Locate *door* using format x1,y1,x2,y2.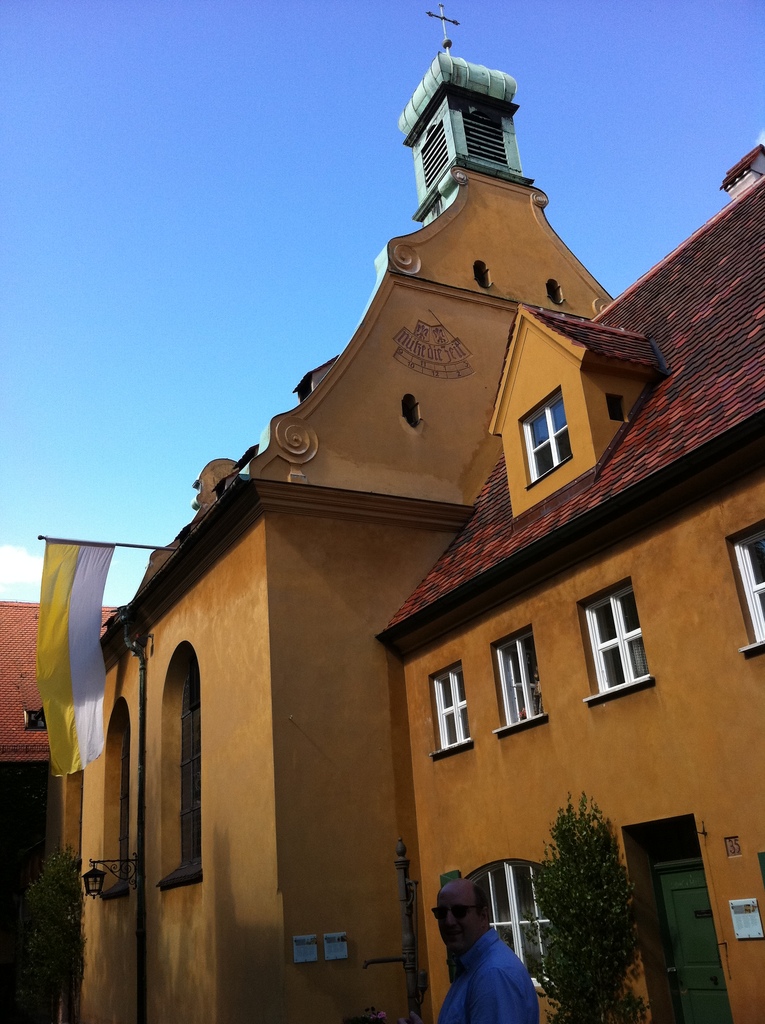
658,868,741,1022.
